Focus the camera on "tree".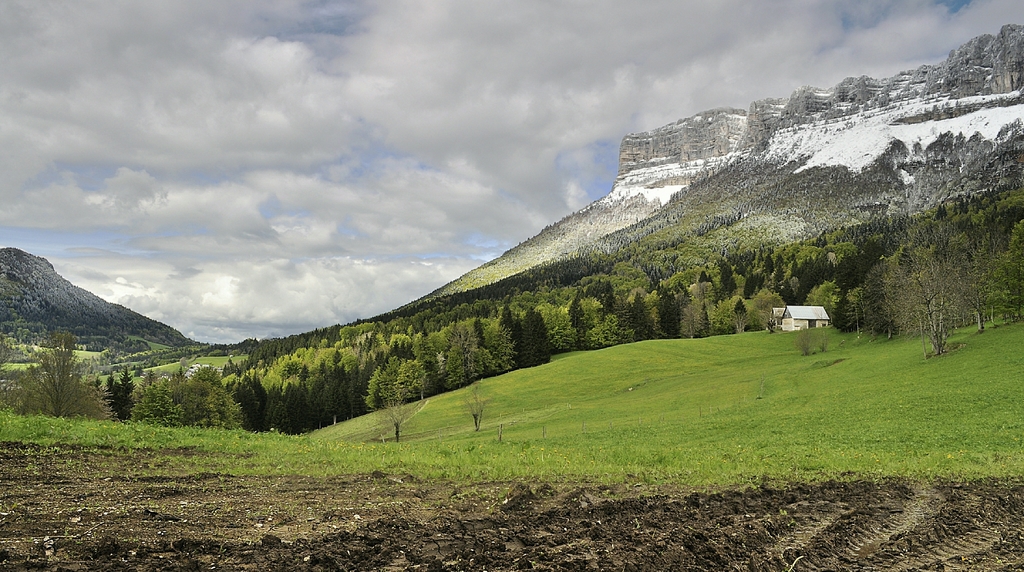
Focus region: <region>98, 363, 154, 424</region>.
